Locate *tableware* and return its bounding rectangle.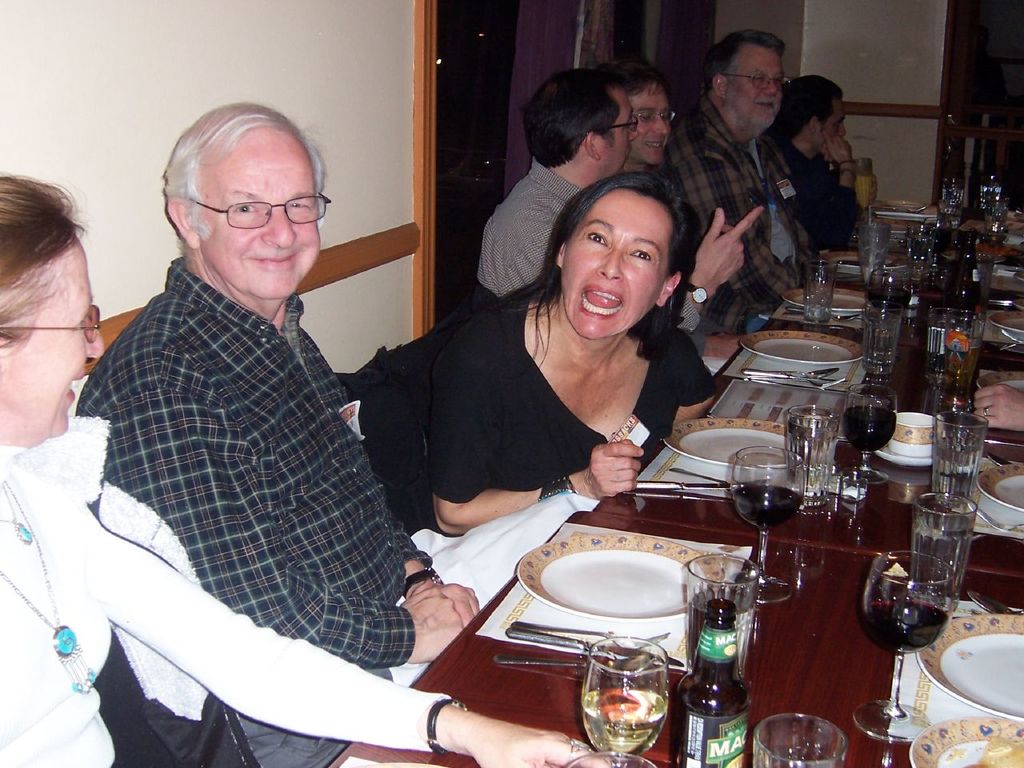
933 404 993 498.
